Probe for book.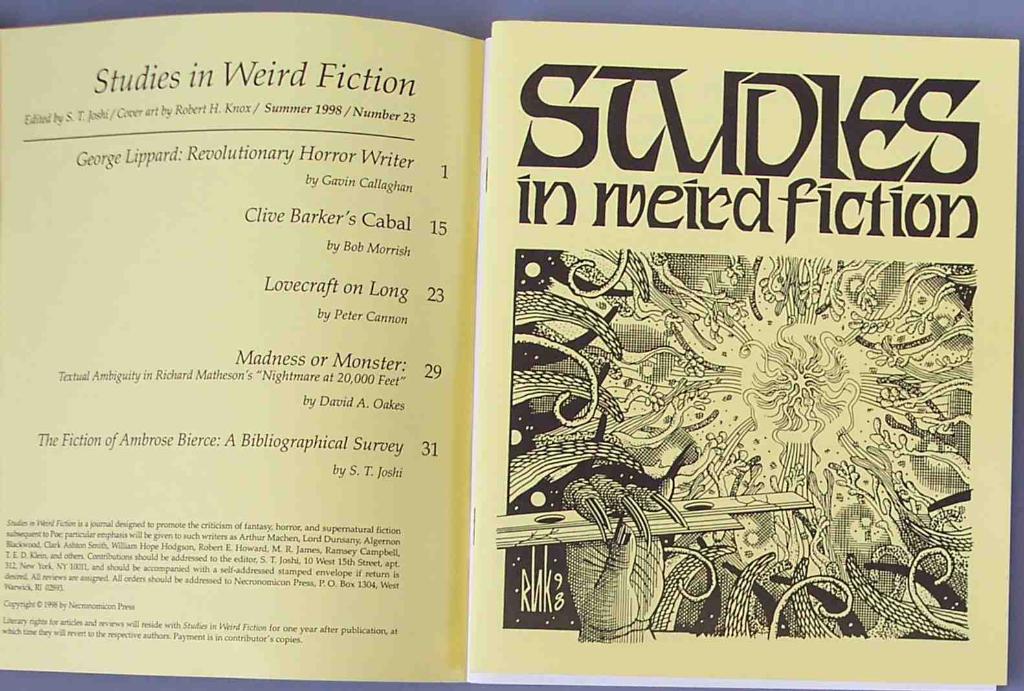
Probe result: select_region(12, 4, 920, 656).
